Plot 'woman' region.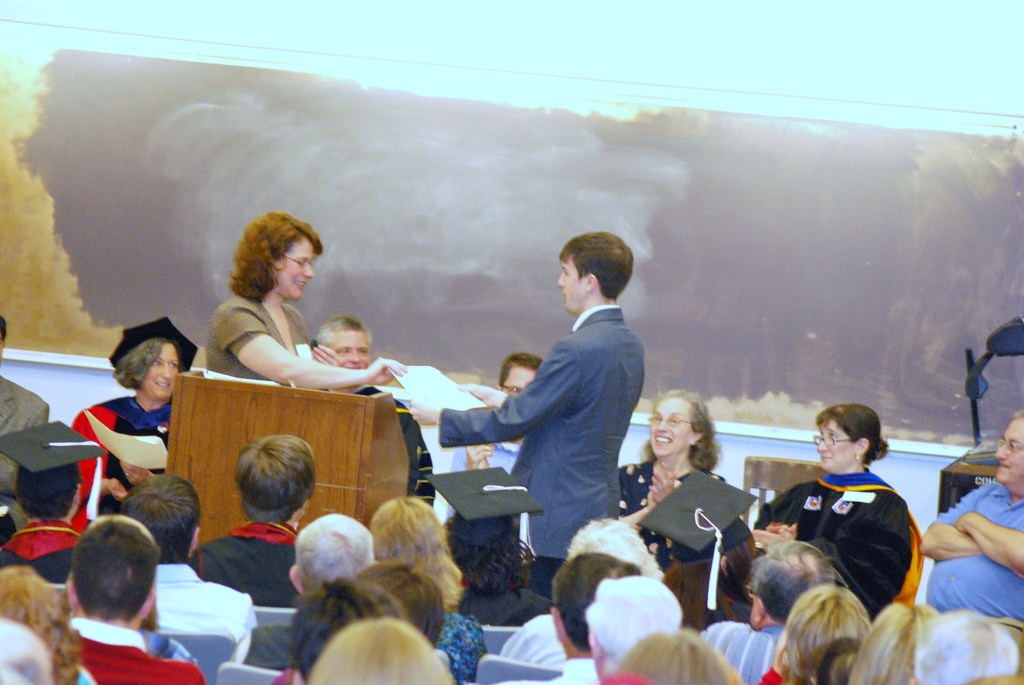
Plotted at detection(755, 404, 916, 622).
